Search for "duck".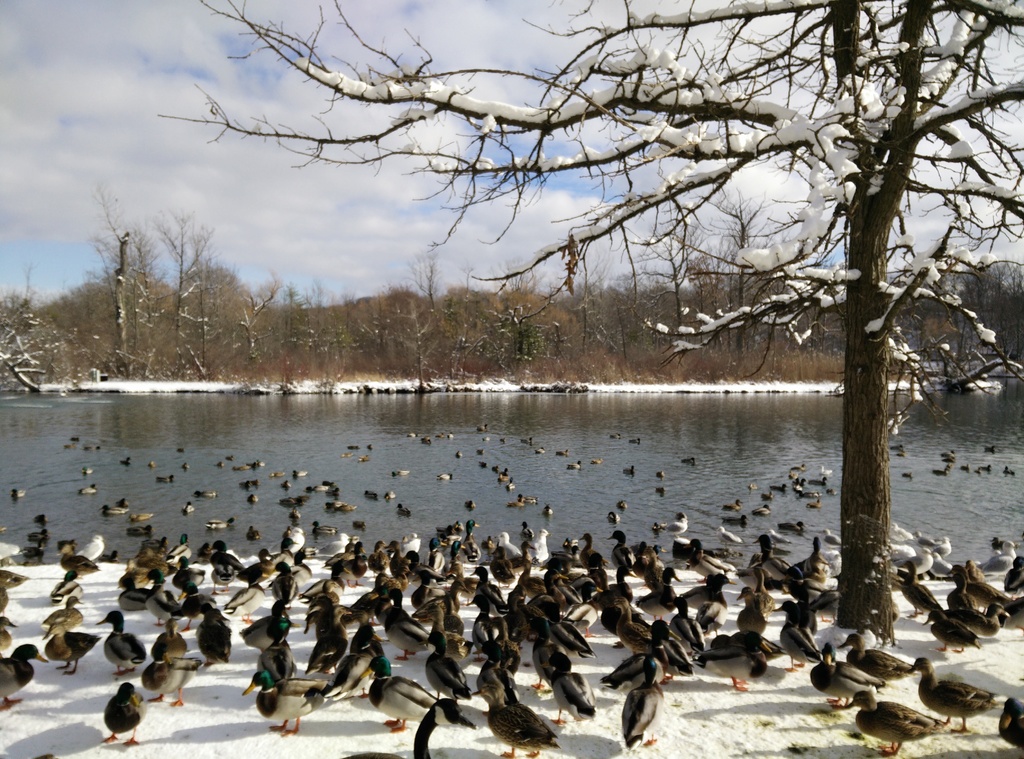
Found at 435,522,468,543.
